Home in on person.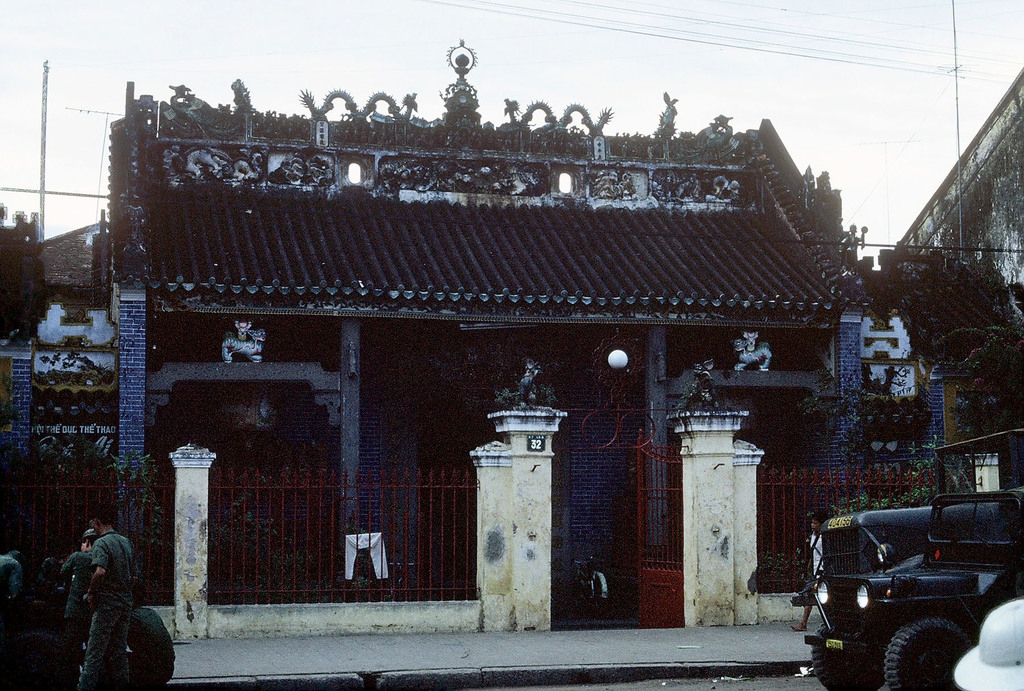
Homed in at BBox(79, 501, 141, 690).
